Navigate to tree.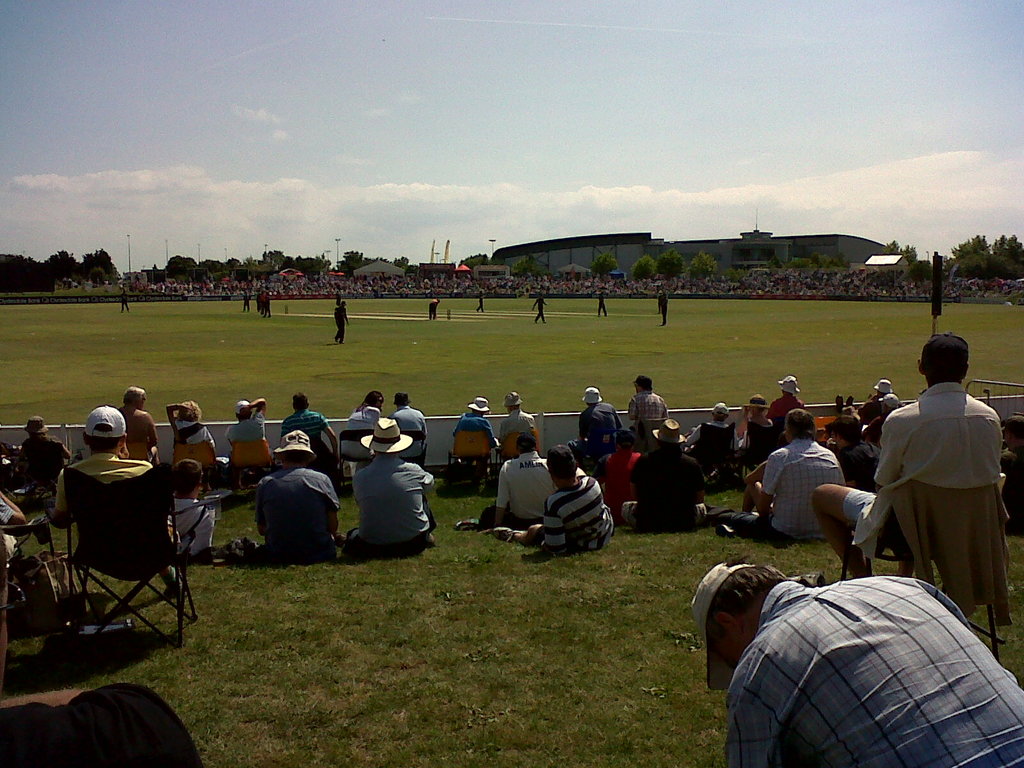
Navigation target: [left=682, top=249, right=721, bottom=280].
